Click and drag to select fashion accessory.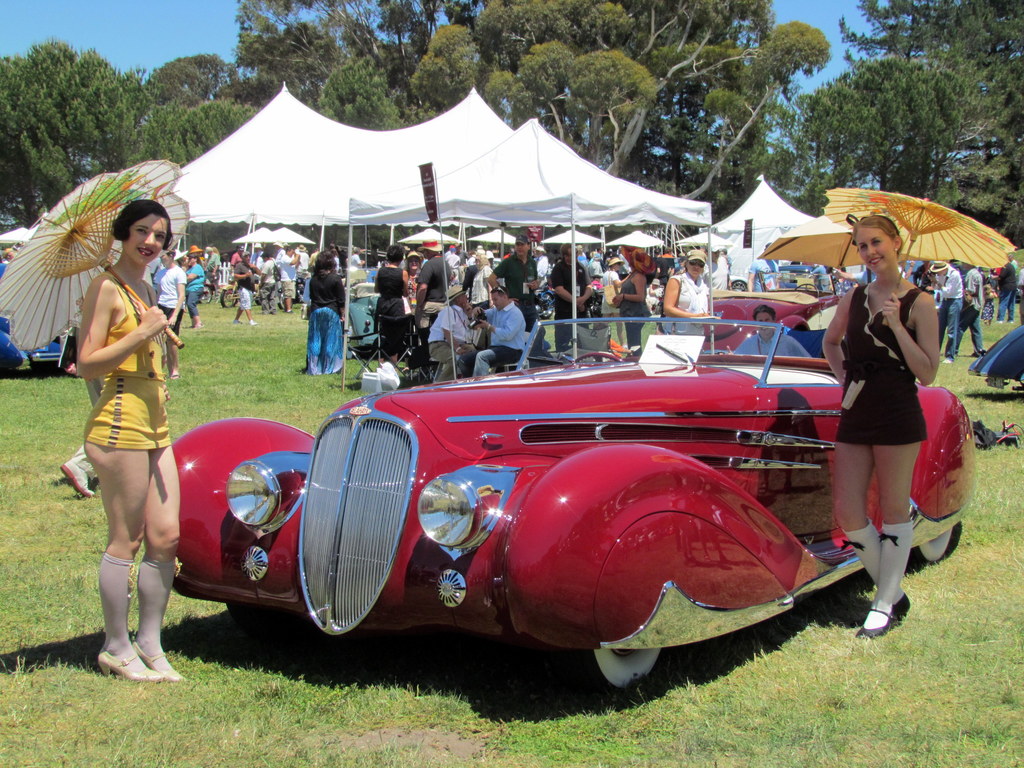
Selection: (left=854, top=606, right=896, bottom=642).
